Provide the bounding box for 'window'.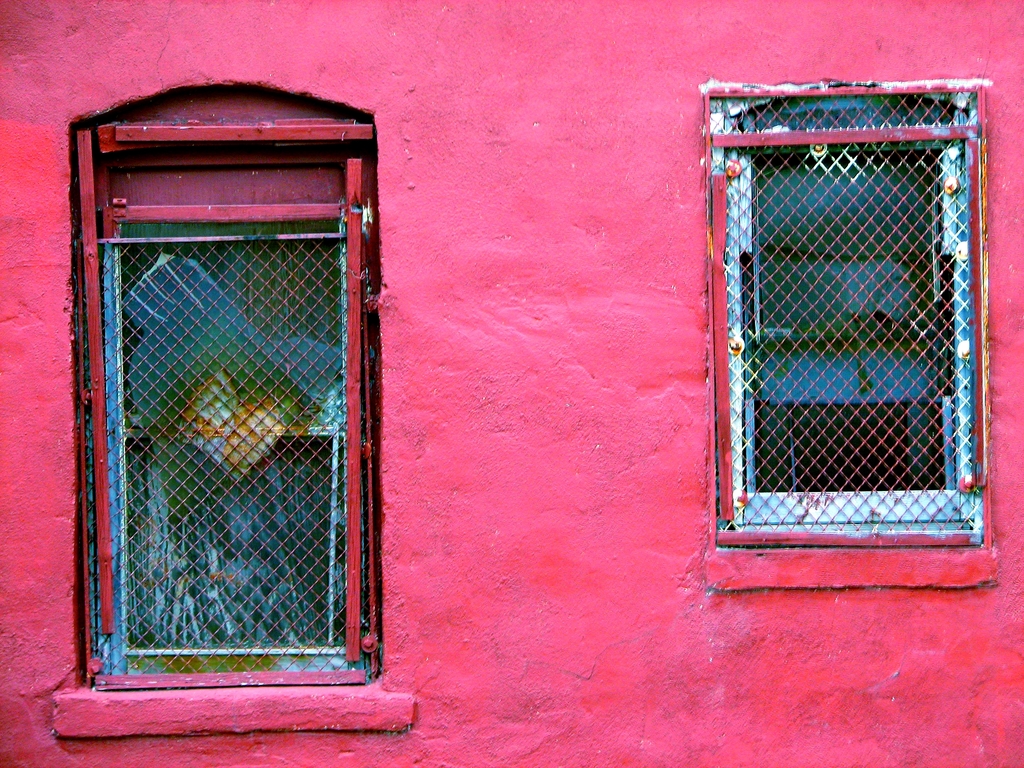
region(703, 81, 992, 558).
